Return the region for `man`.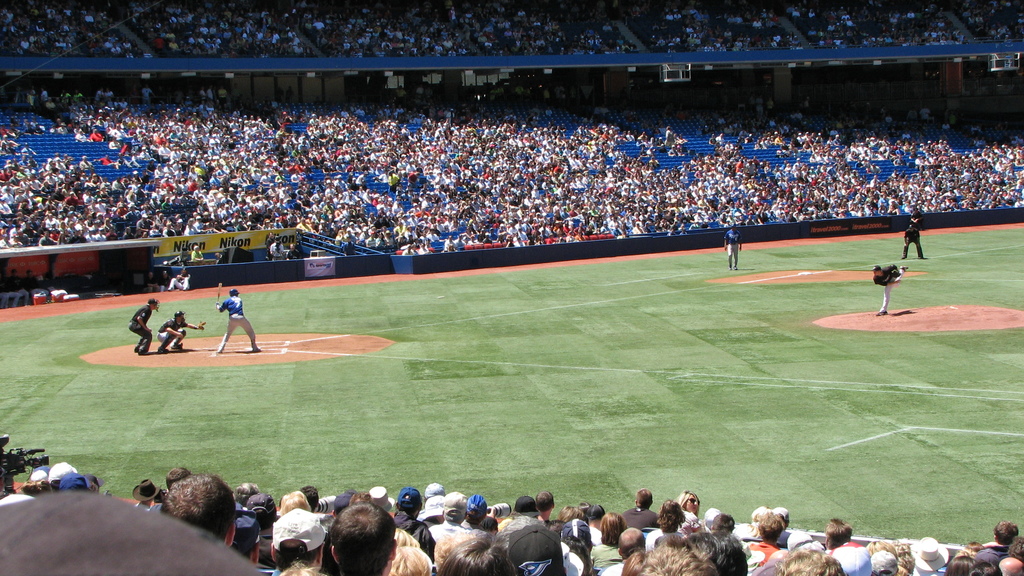
region(724, 222, 742, 272).
